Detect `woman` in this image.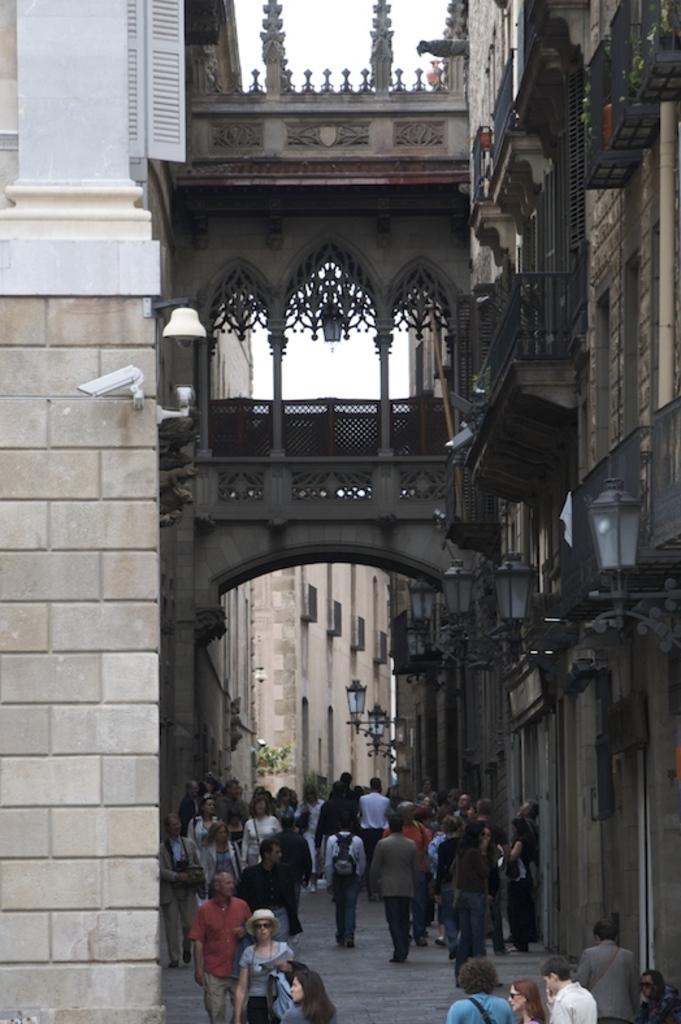
Detection: [298,782,326,891].
